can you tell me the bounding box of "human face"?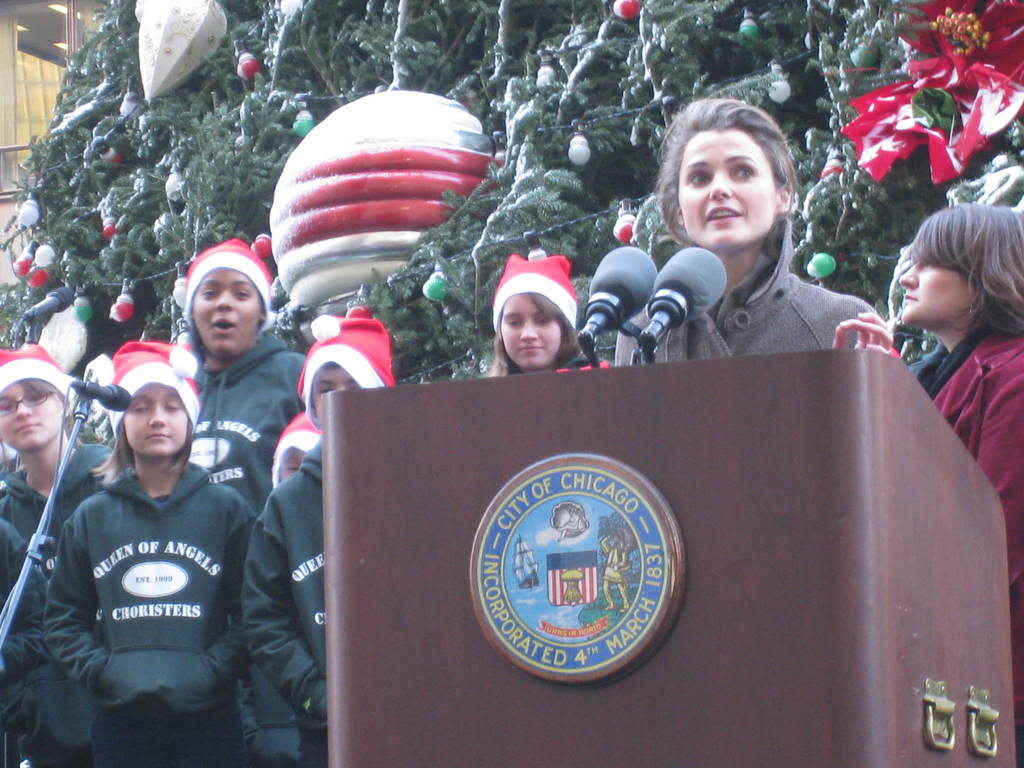
(903, 263, 969, 321).
